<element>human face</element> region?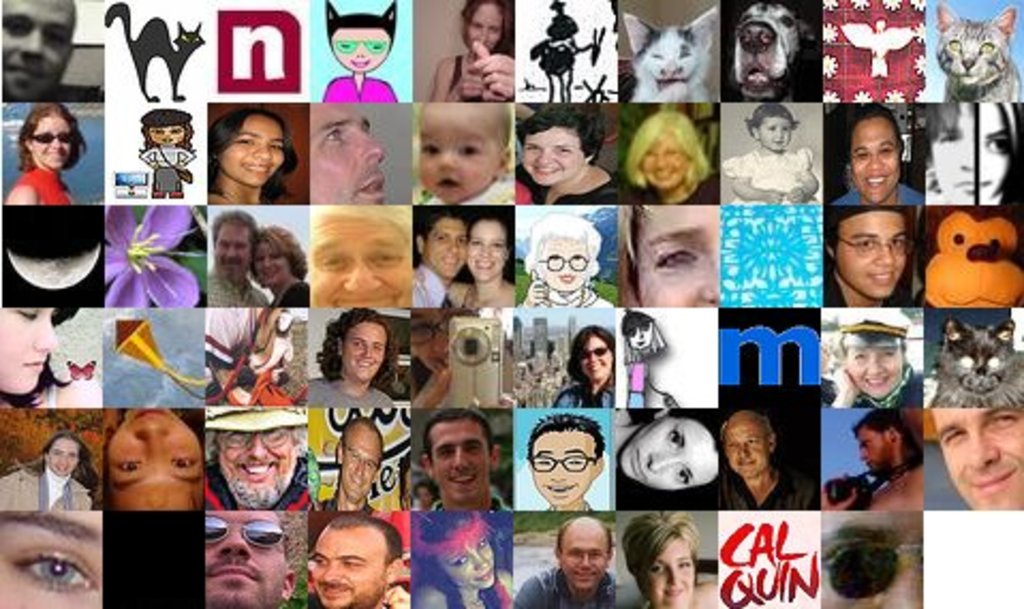
bbox=(428, 222, 472, 276)
